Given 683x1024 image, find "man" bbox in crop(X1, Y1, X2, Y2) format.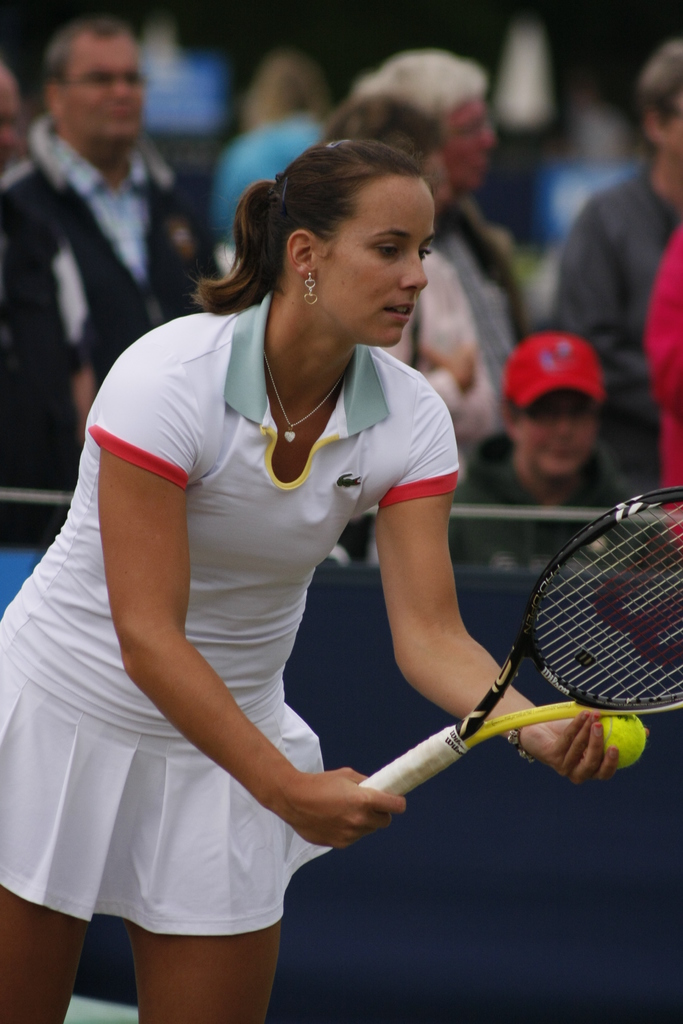
crop(7, 20, 208, 426).
